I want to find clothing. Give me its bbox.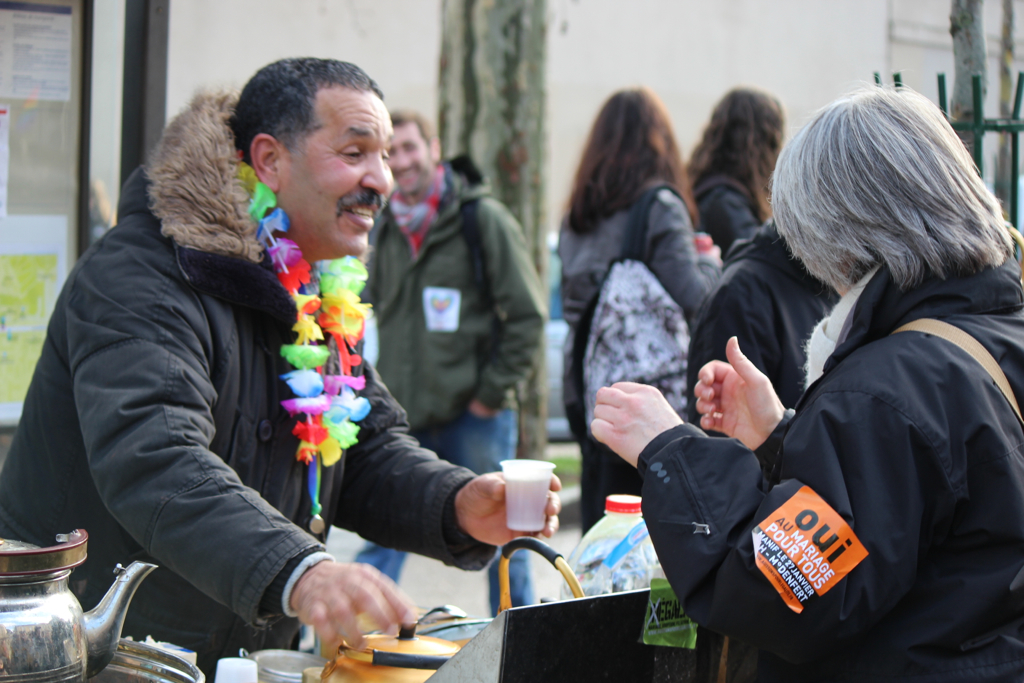
detection(357, 149, 551, 621).
